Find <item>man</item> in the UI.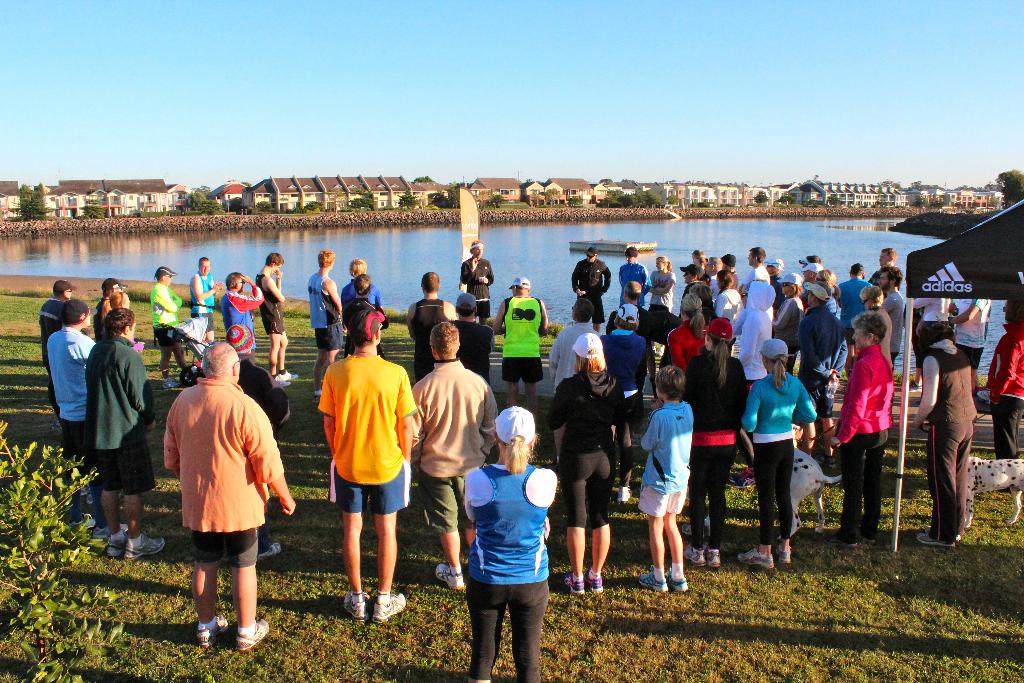
UI element at [left=340, top=251, right=374, bottom=317].
